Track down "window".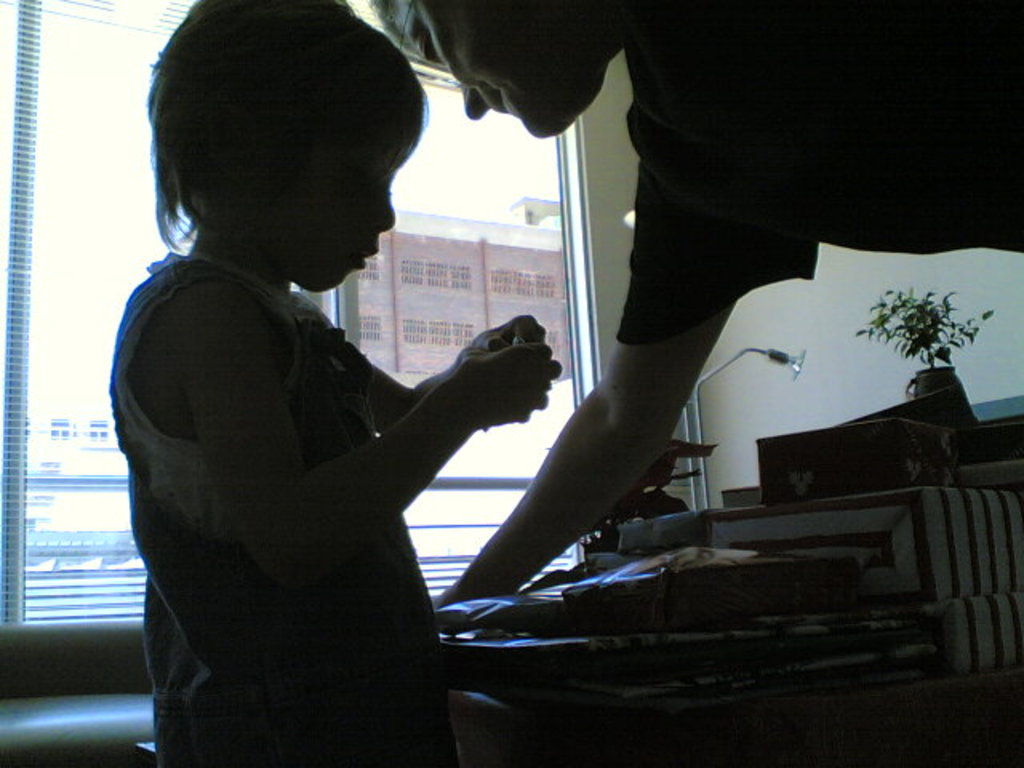
Tracked to 0/0/592/634.
